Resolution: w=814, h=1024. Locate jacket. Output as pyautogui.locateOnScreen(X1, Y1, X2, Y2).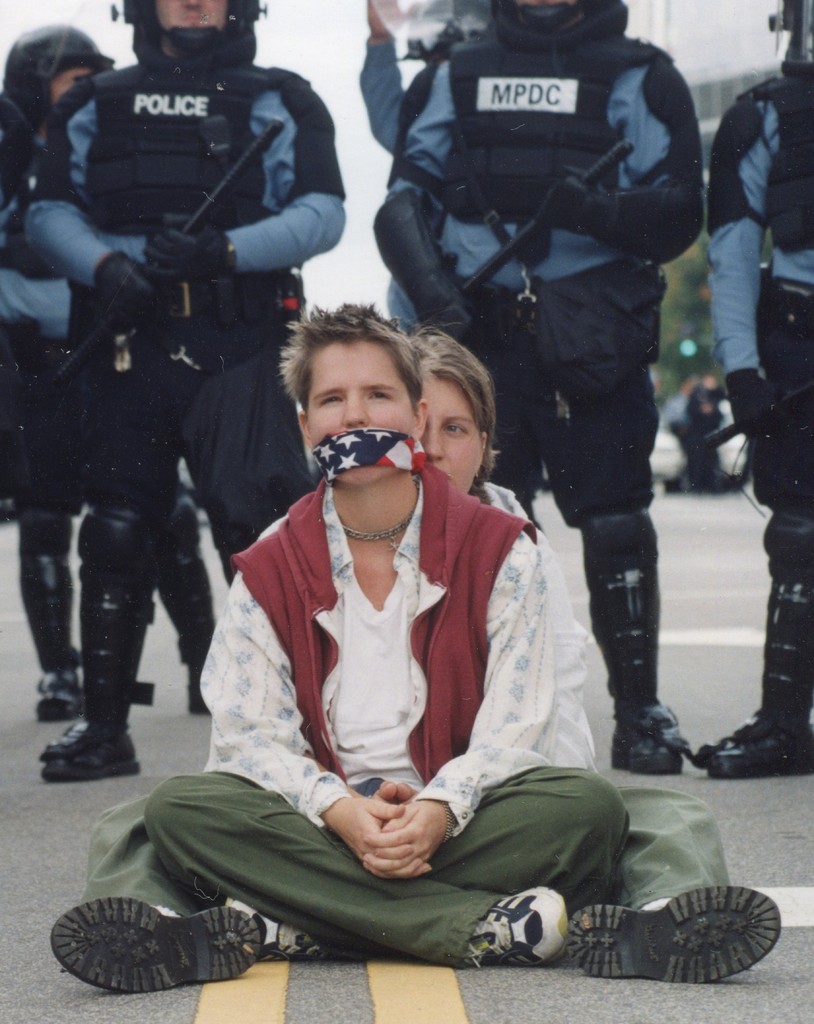
pyautogui.locateOnScreen(365, 0, 745, 347).
